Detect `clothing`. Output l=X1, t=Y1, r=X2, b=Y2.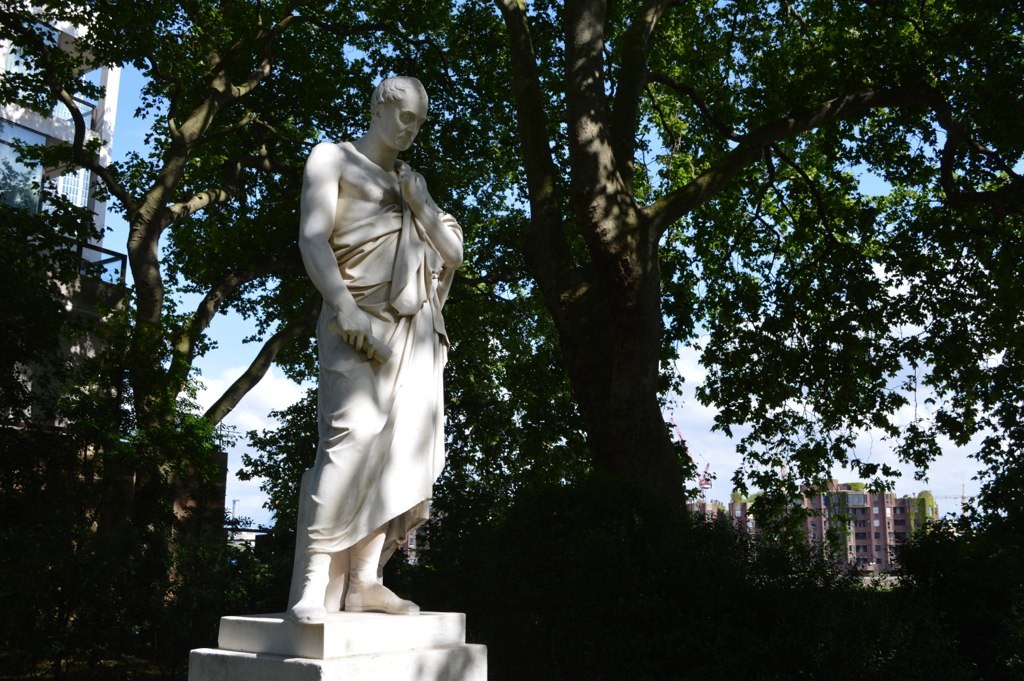
l=281, t=117, r=459, b=587.
